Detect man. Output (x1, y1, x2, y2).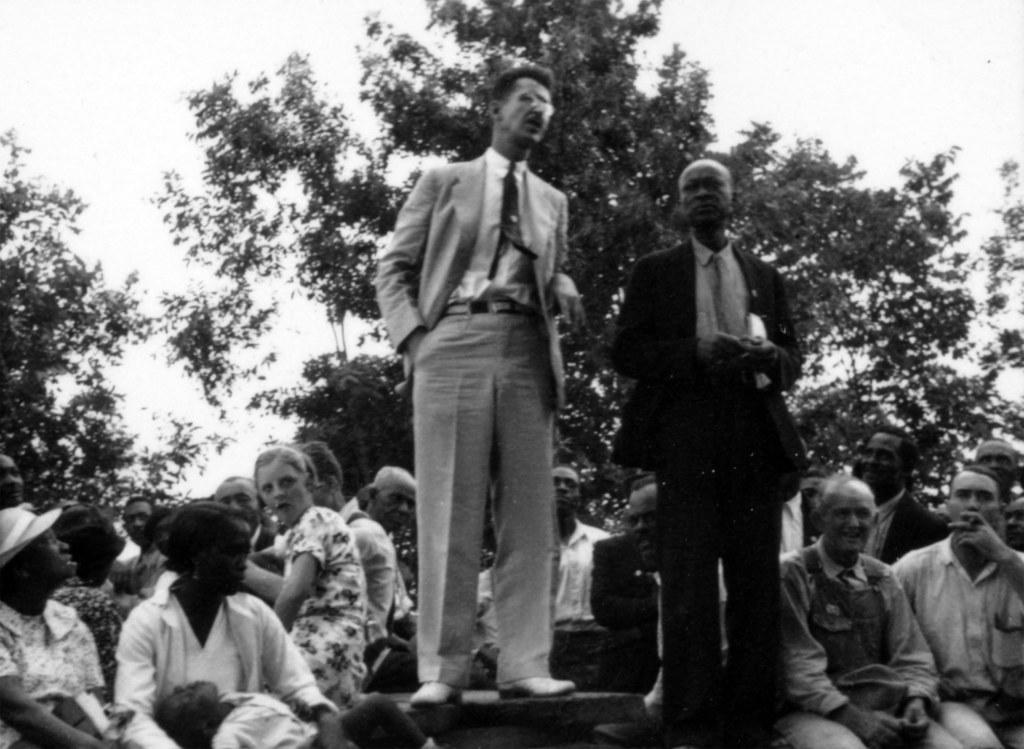
(586, 519, 658, 657).
